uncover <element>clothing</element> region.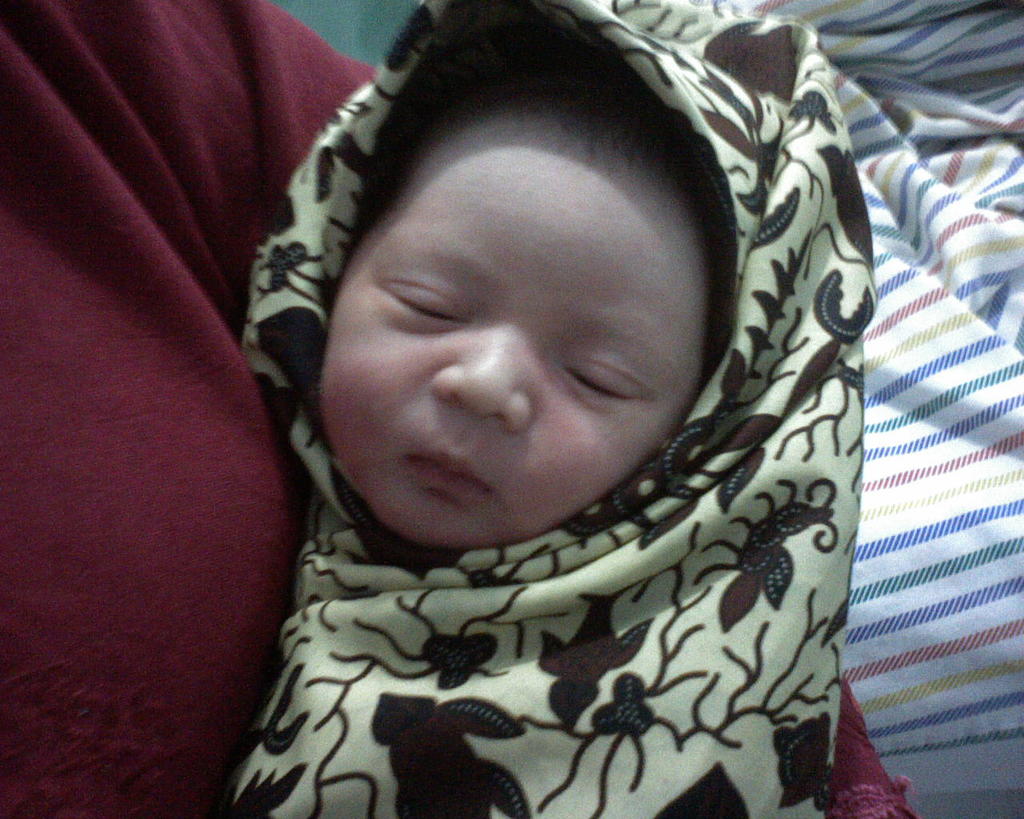
Uncovered: locate(0, 0, 915, 818).
